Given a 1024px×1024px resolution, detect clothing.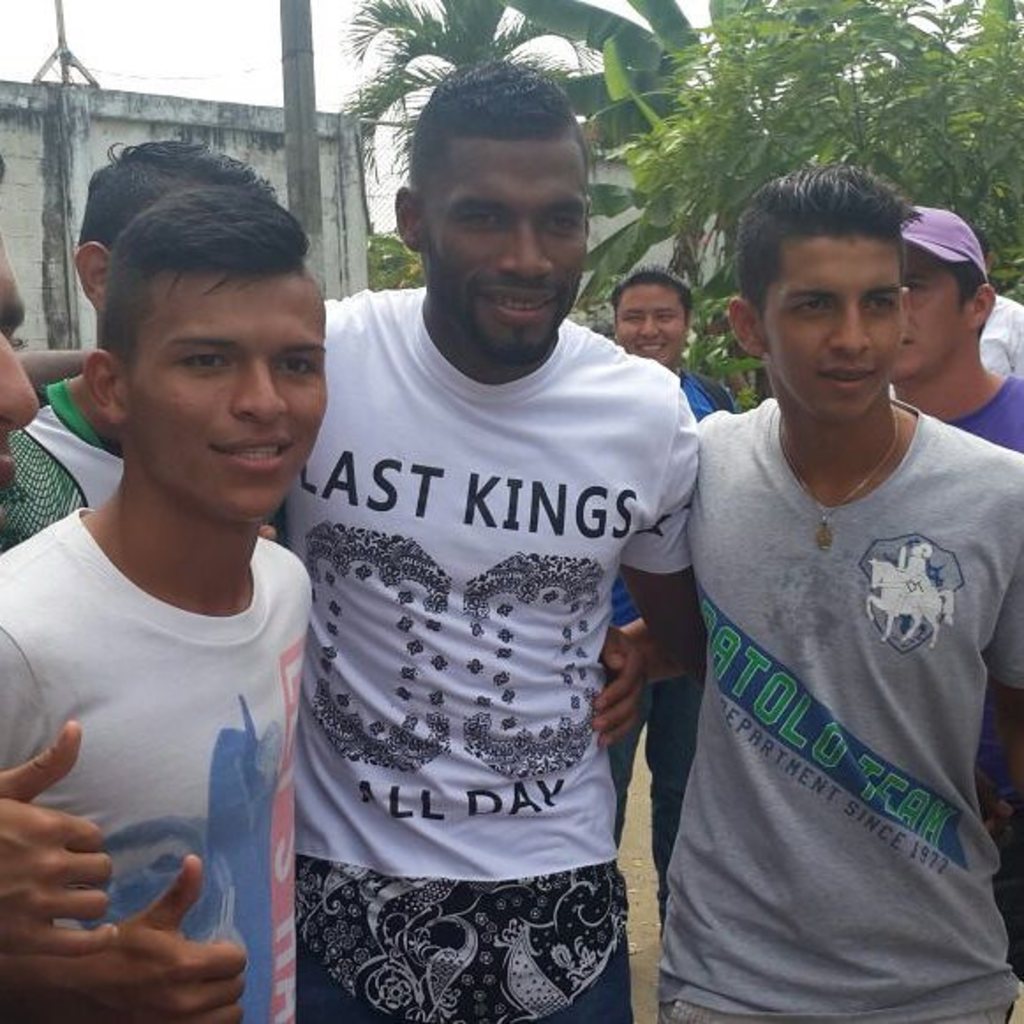
pyautogui.locateOnScreen(264, 254, 717, 969).
